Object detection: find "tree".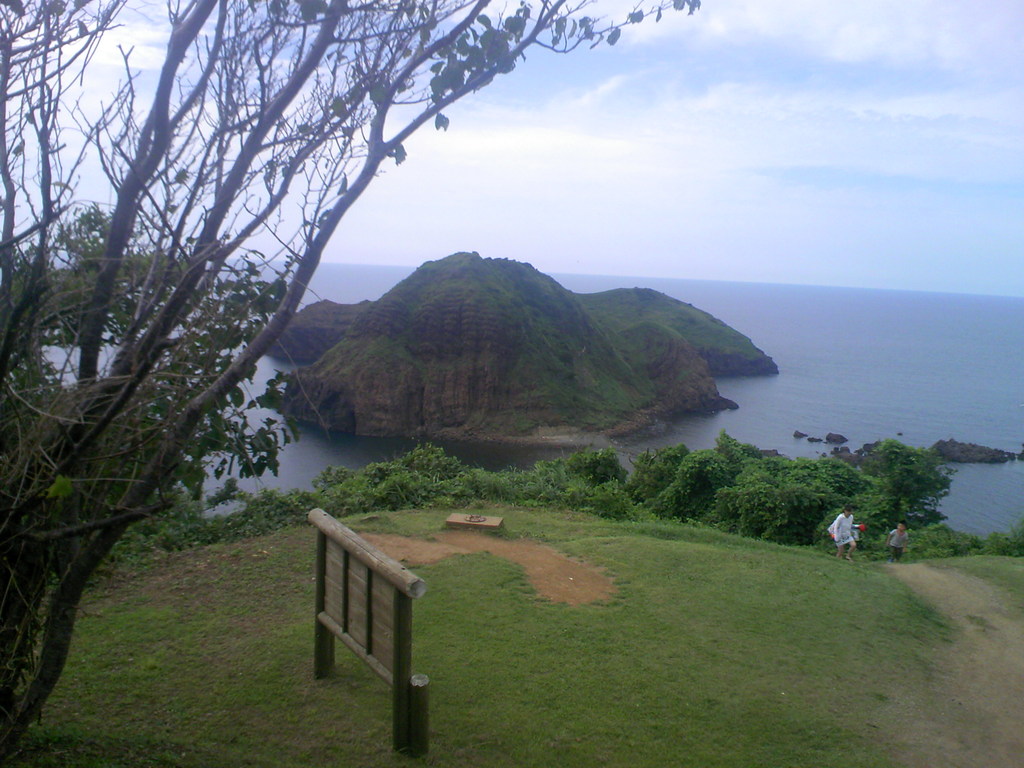
[0, 3, 698, 767].
